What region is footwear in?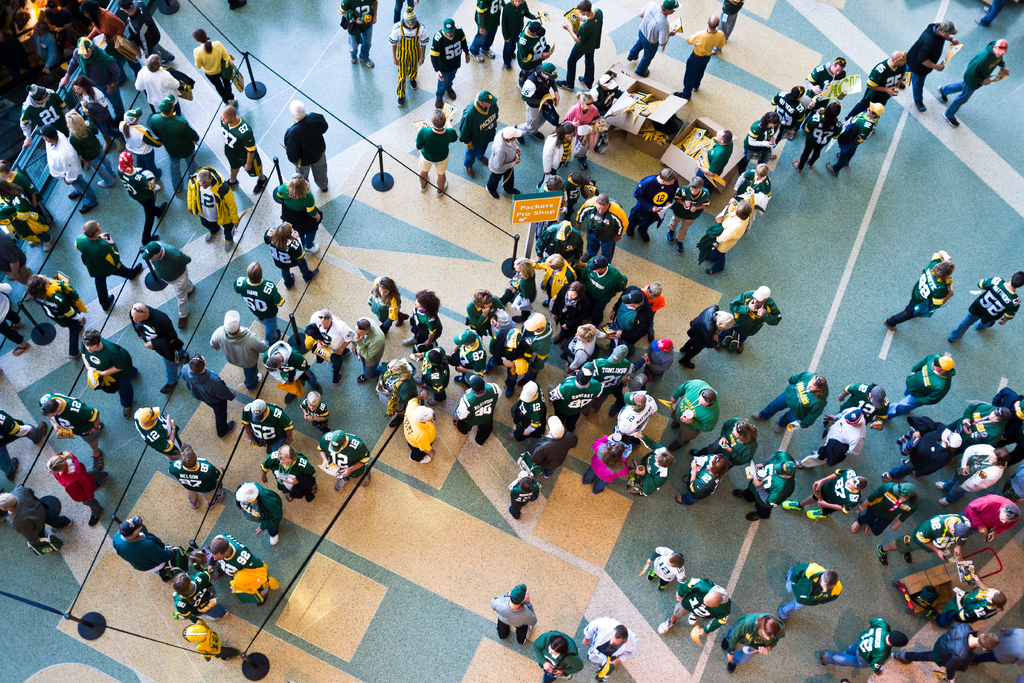
(left=357, top=373, right=366, bottom=383).
